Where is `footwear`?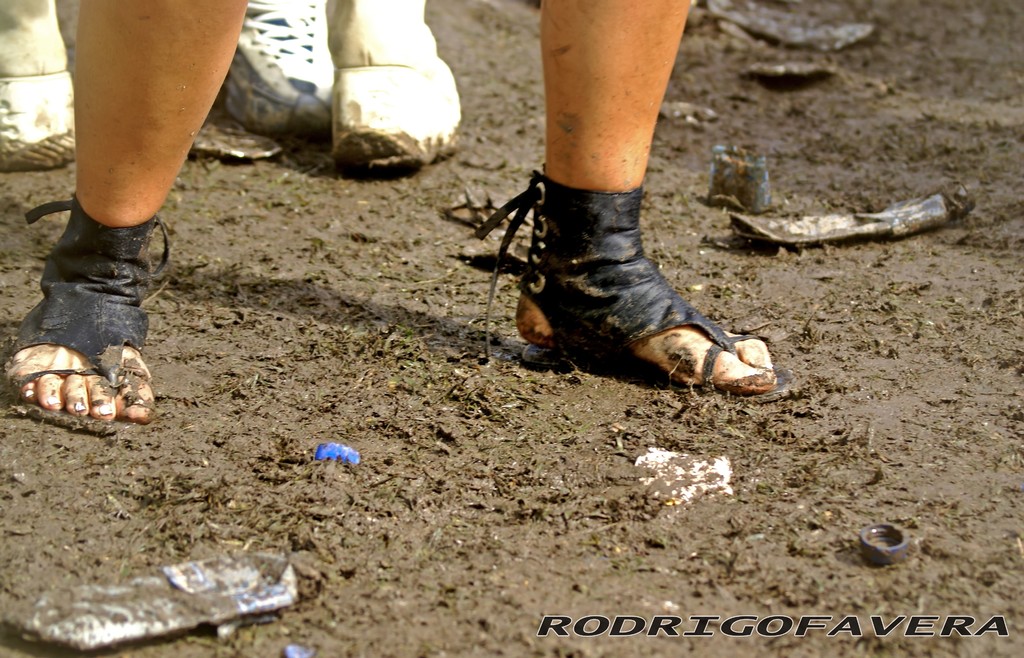
l=473, t=163, r=798, b=412.
